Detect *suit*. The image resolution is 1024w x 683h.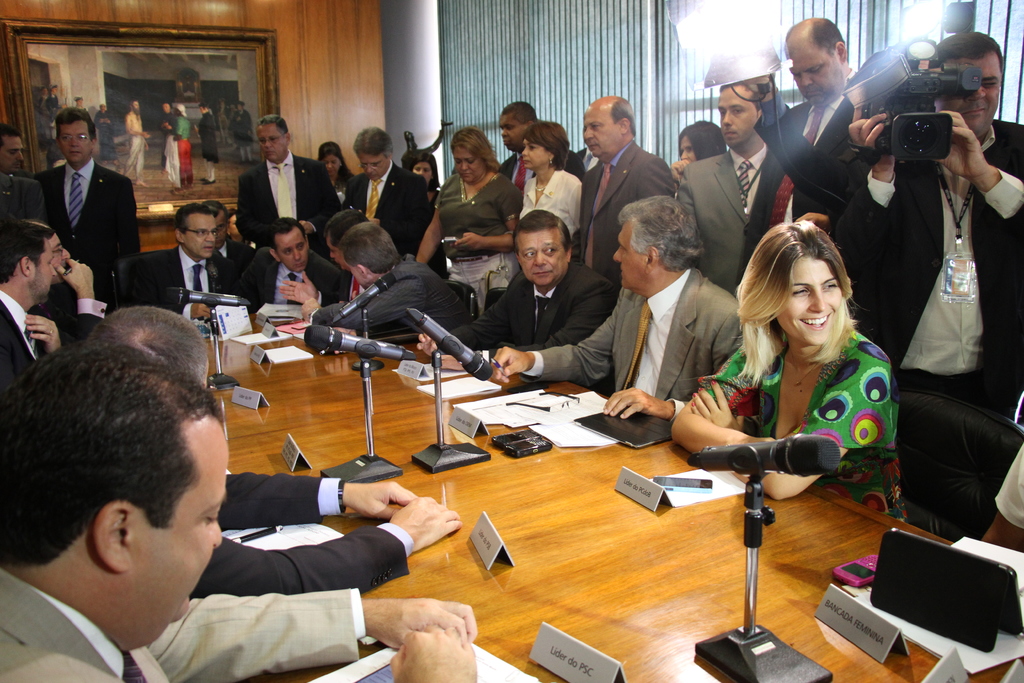
<box>518,267,748,424</box>.
